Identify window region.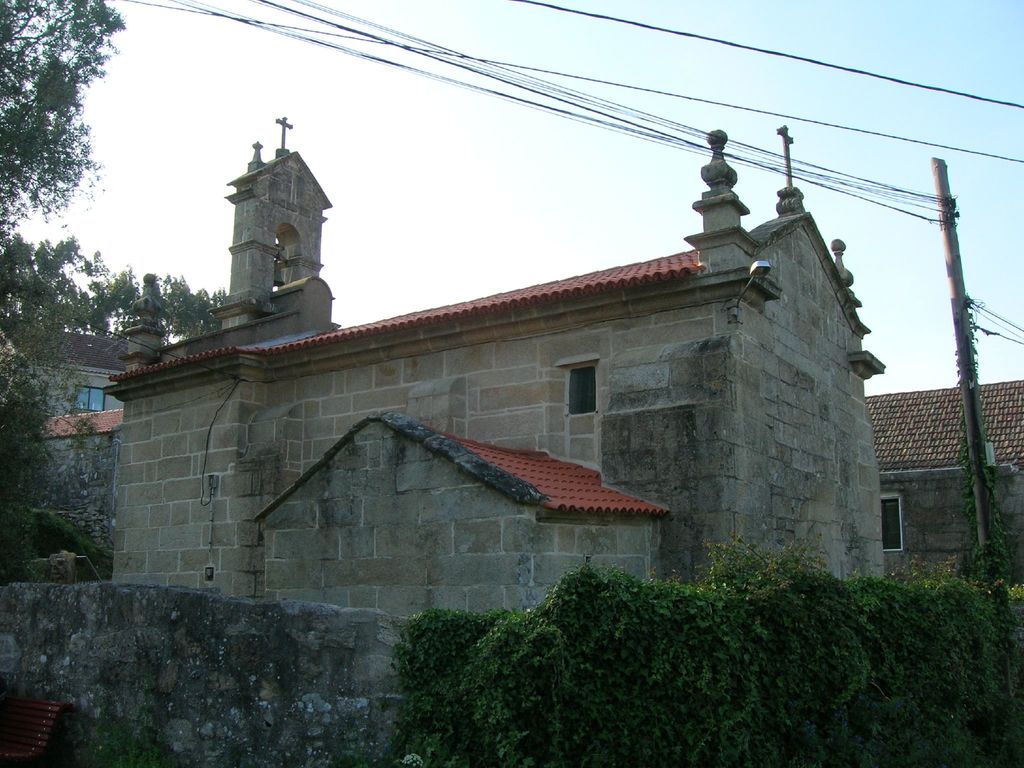
Region: (left=554, top=351, right=612, bottom=425).
